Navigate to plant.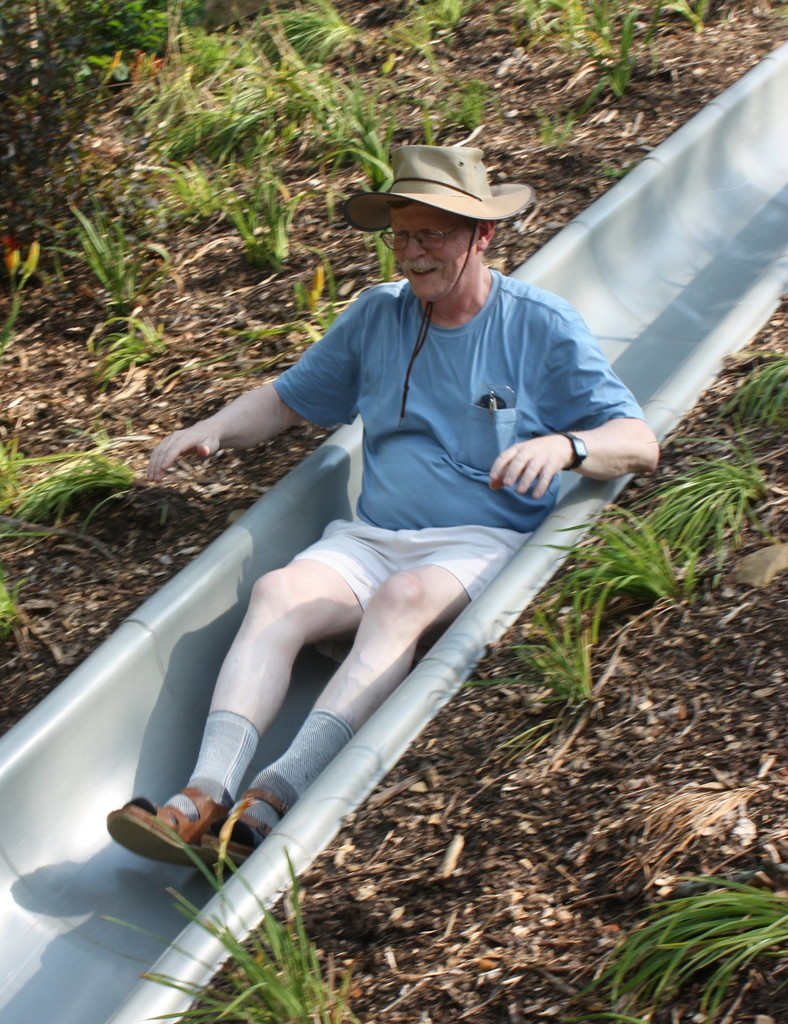
Navigation target: 558/475/696/601.
